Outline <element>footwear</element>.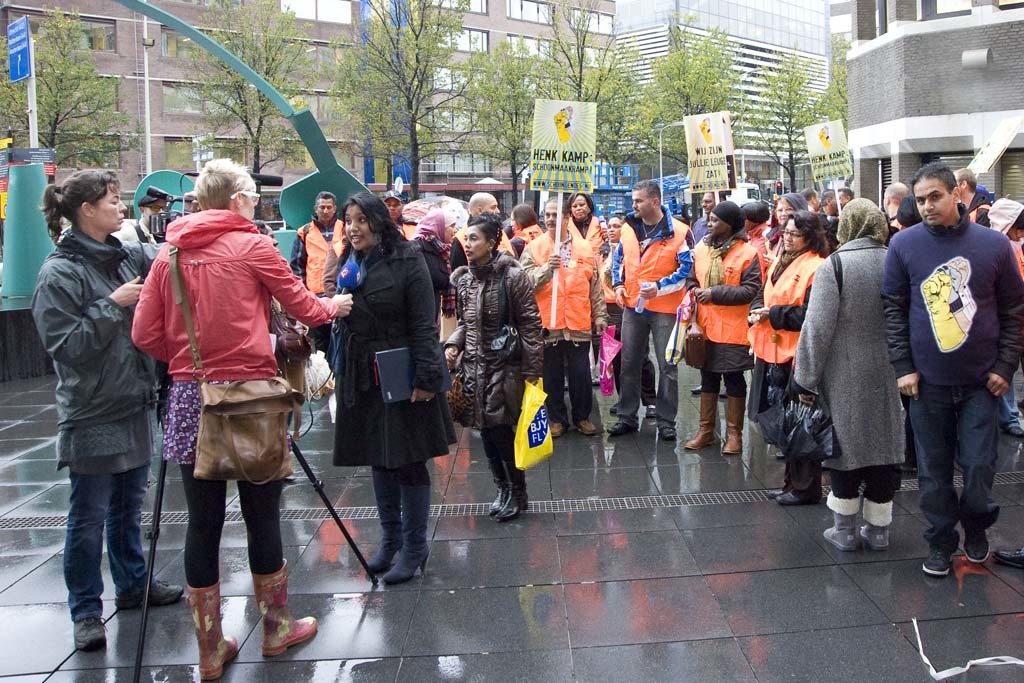
Outline: 73:613:113:653.
